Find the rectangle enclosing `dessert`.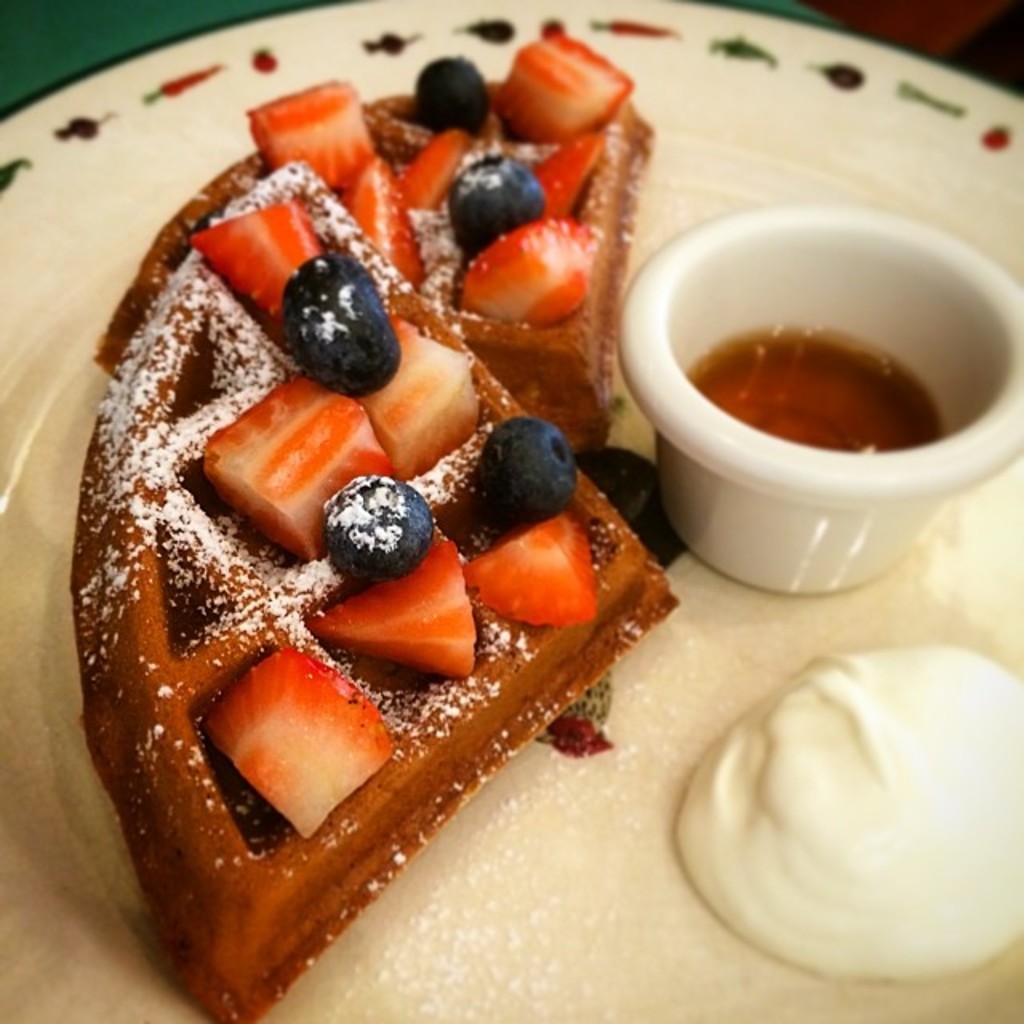
85:66:803:982.
